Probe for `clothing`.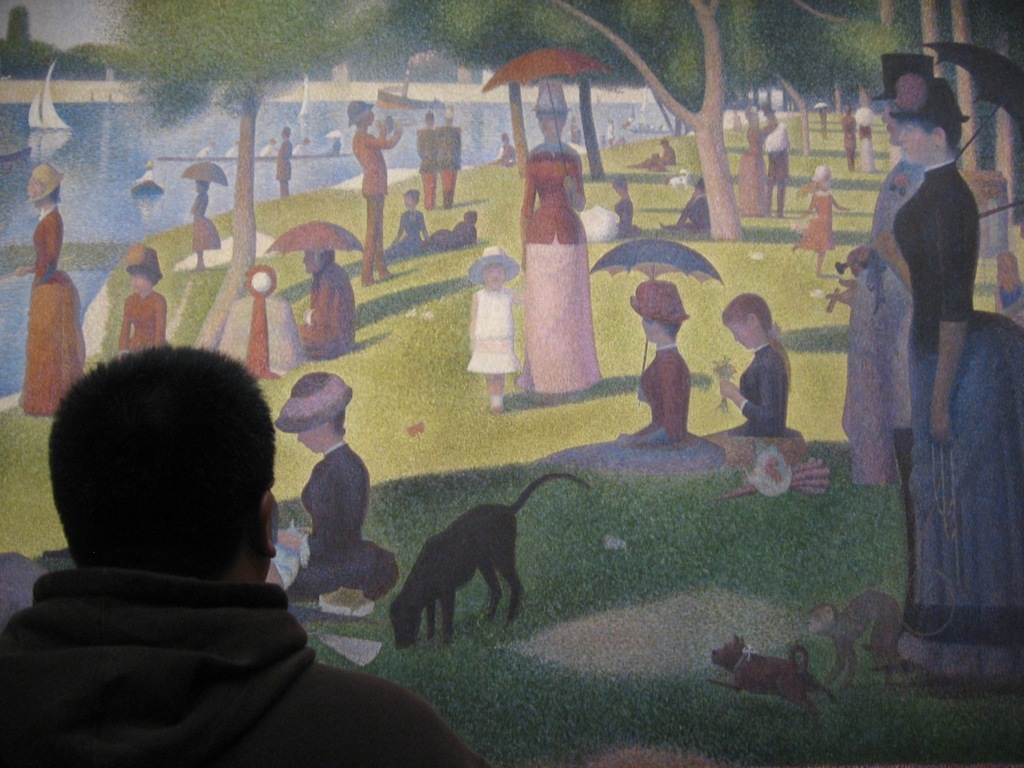
Probe result: <bbox>422, 216, 478, 252</bbox>.
